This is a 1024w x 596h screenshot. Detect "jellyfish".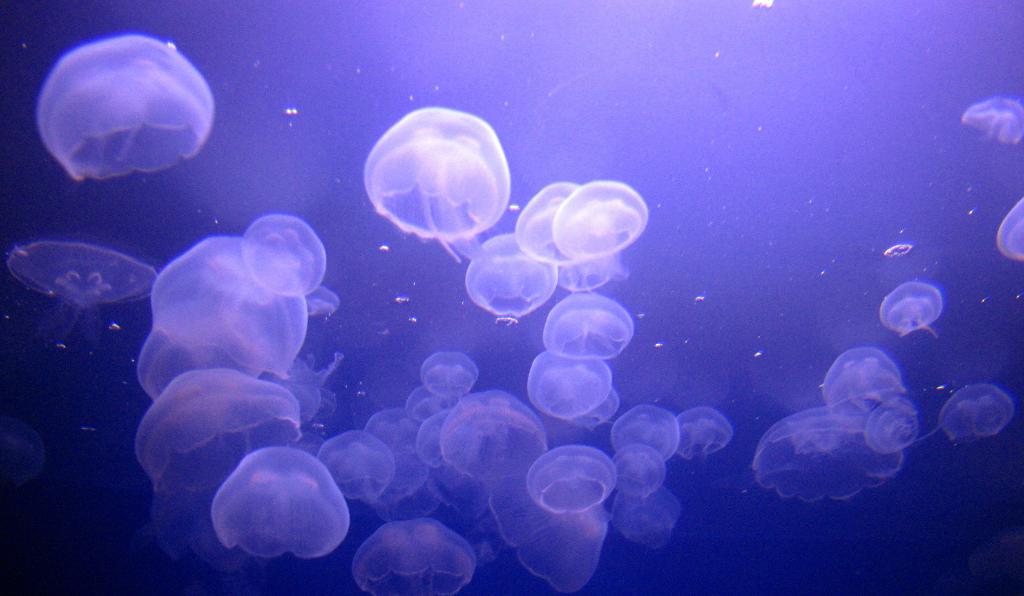
crop(750, 407, 902, 498).
